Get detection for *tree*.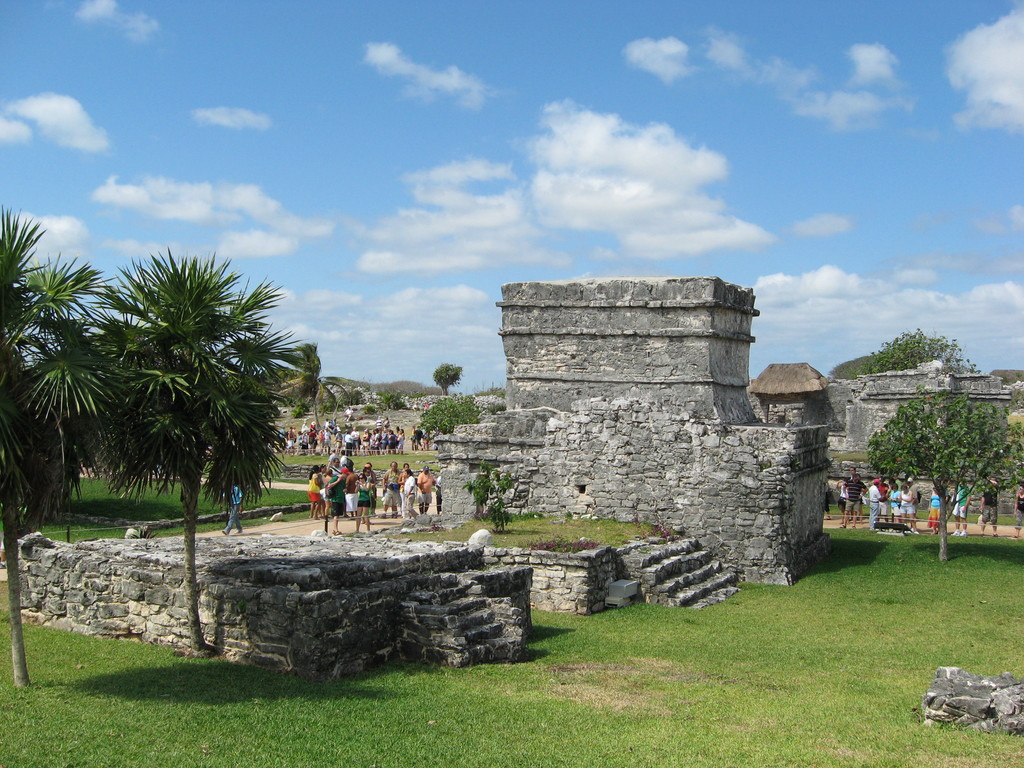
Detection: select_region(0, 198, 112, 689).
